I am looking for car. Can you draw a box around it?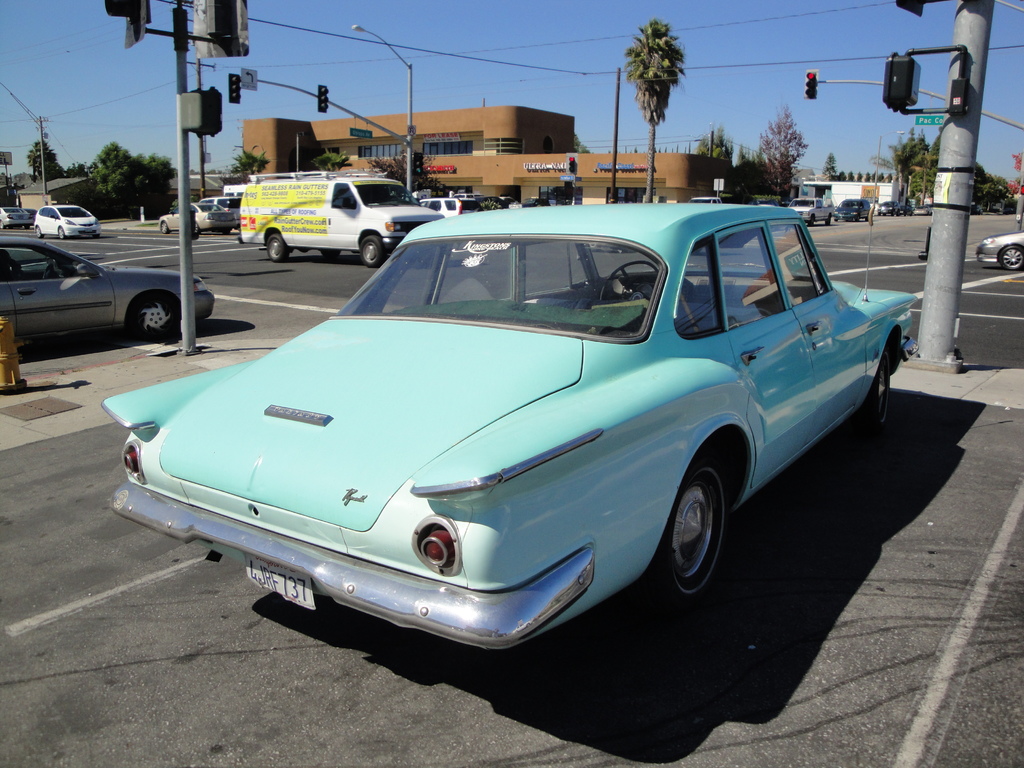
Sure, the bounding box is {"left": 0, "top": 207, "right": 30, "bottom": 227}.
